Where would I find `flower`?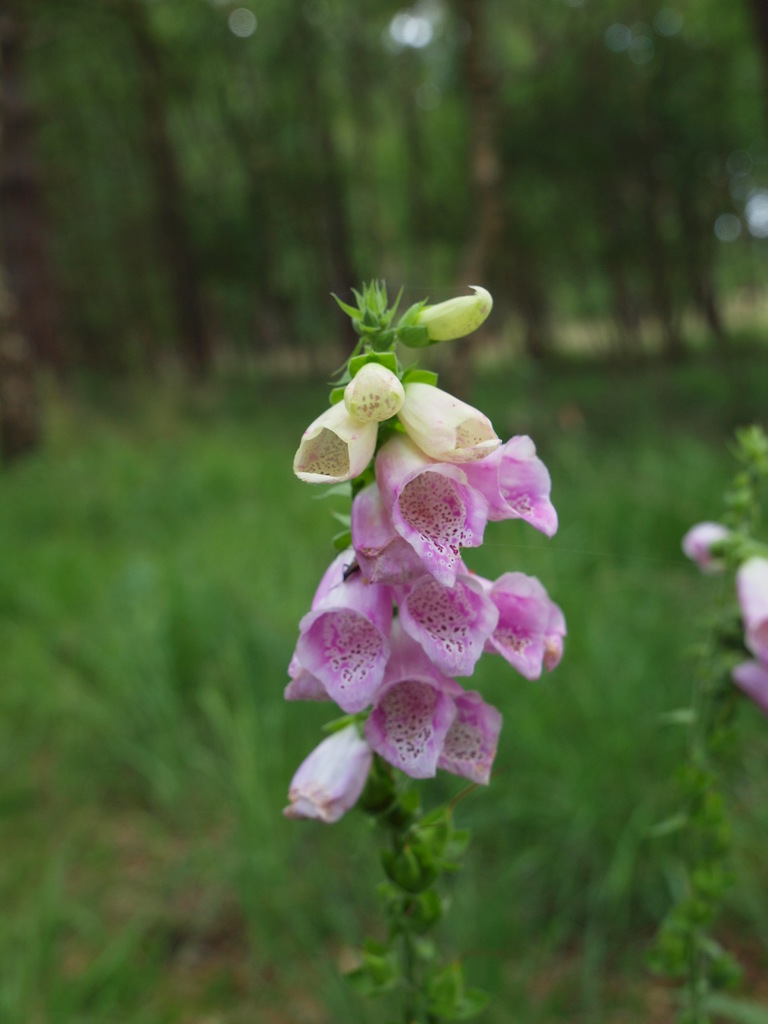
At {"left": 732, "top": 657, "right": 765, "bottom": 707}.
